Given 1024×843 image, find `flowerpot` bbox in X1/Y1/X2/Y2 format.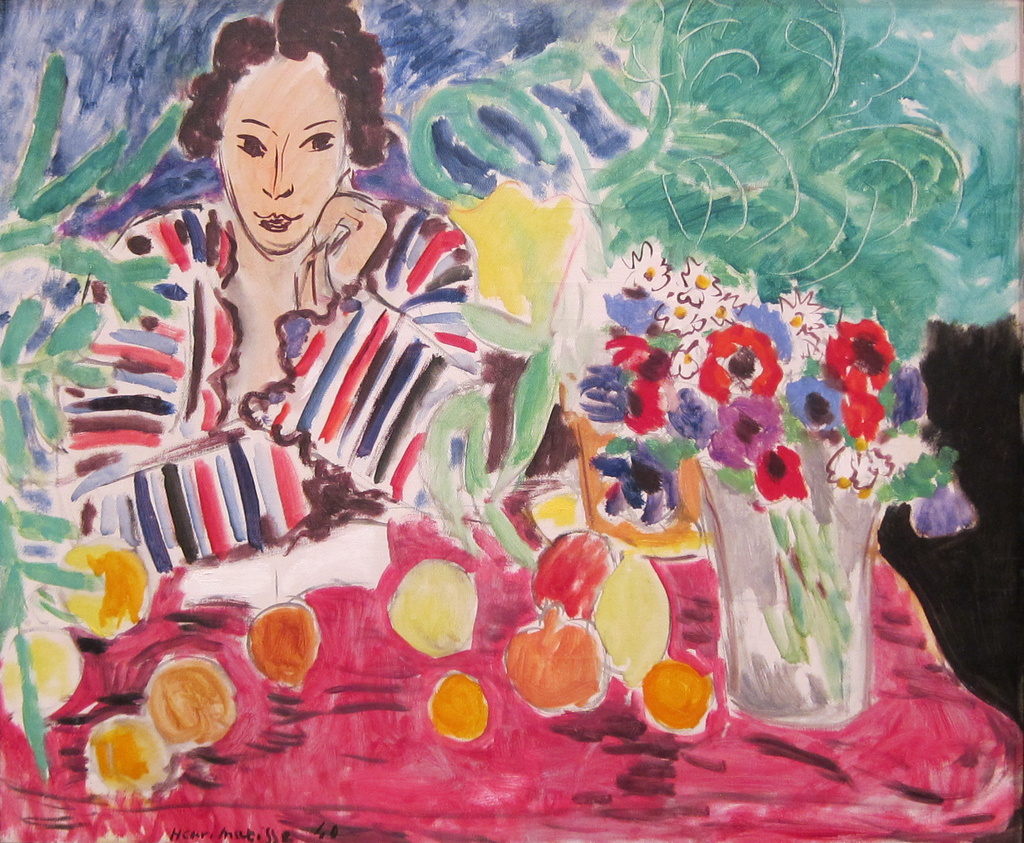
696/429/904/732.
